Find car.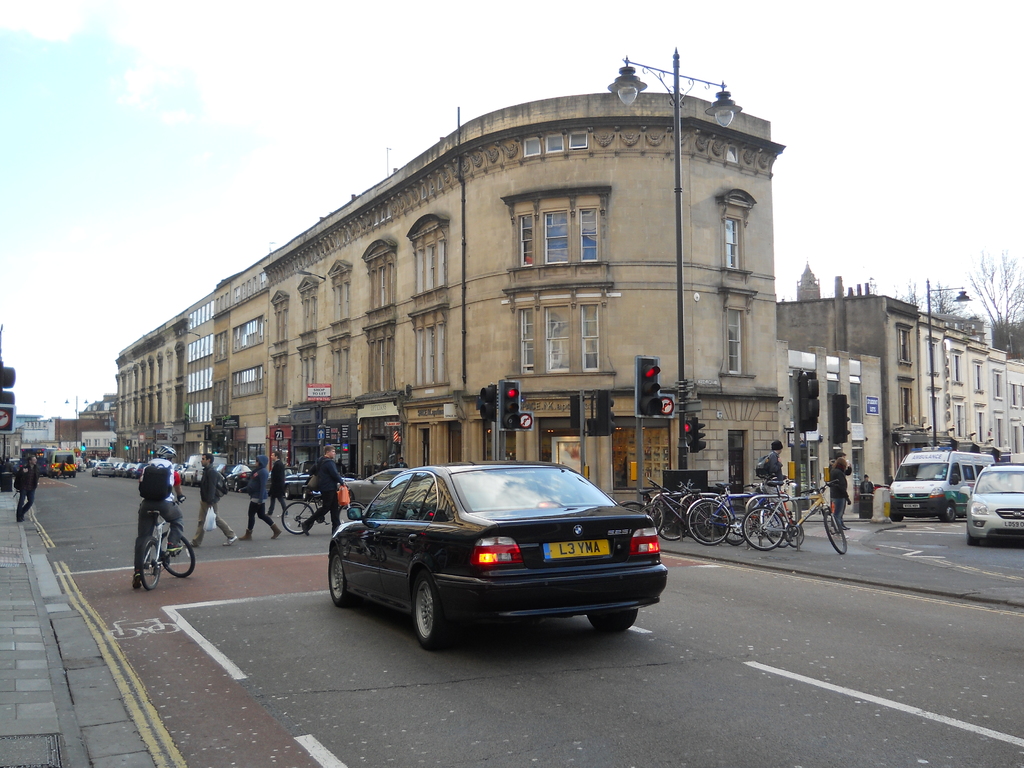
959/464/1023/546.
